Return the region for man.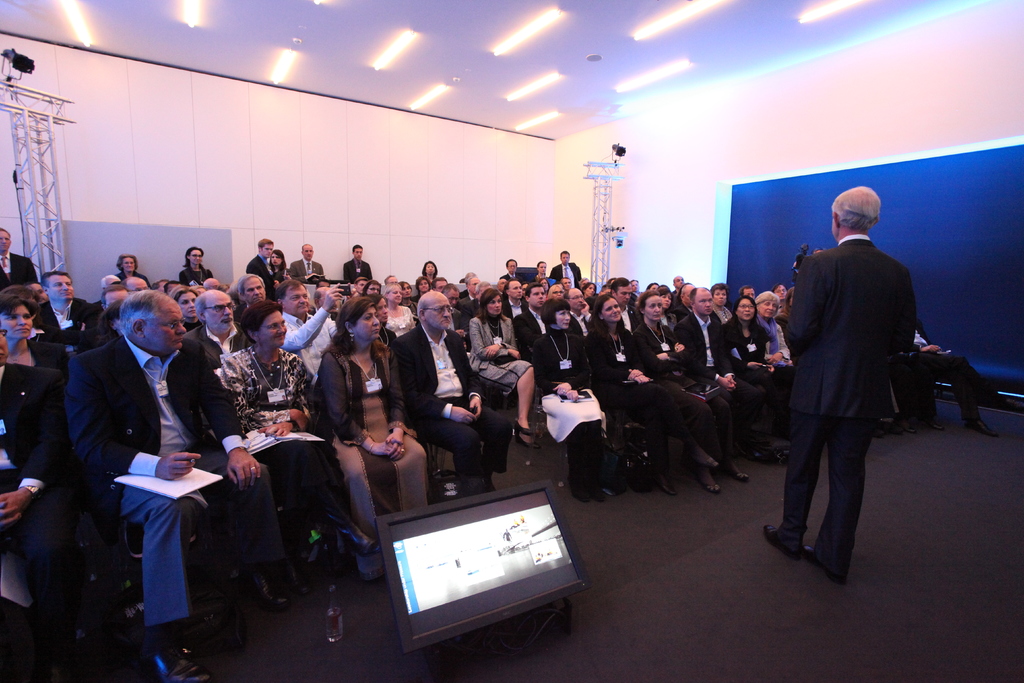
l=184, t=292, r=252, b=357.
